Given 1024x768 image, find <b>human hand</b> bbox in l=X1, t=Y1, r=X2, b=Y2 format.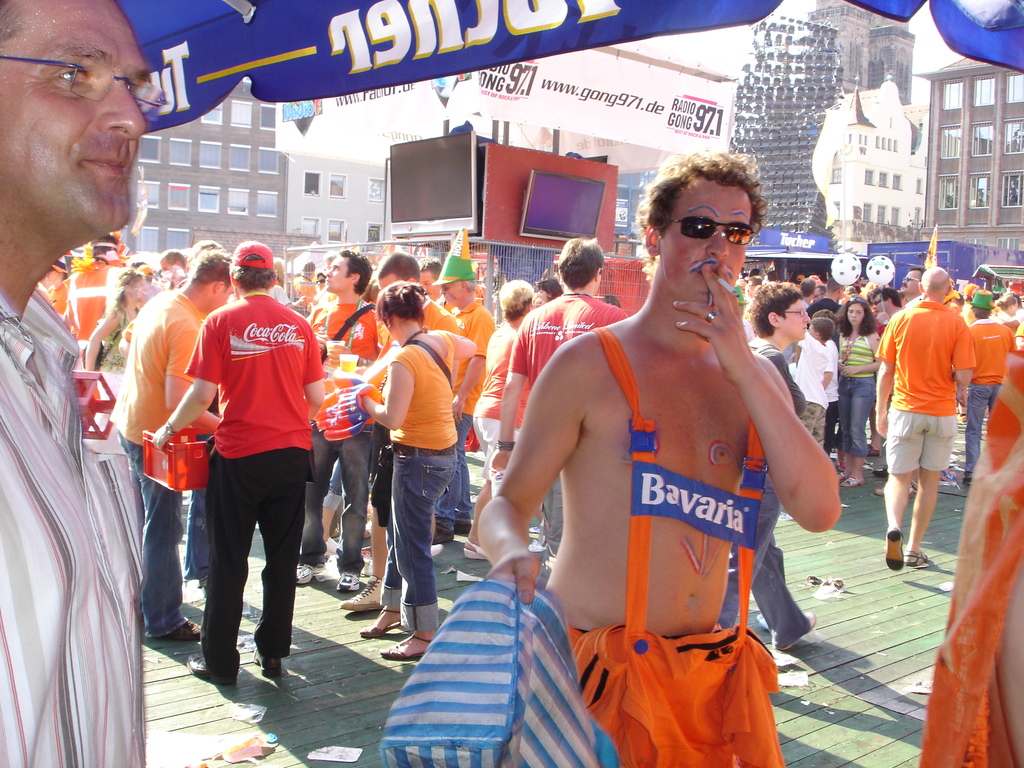
l=489, t=449, r=511, b=477.
